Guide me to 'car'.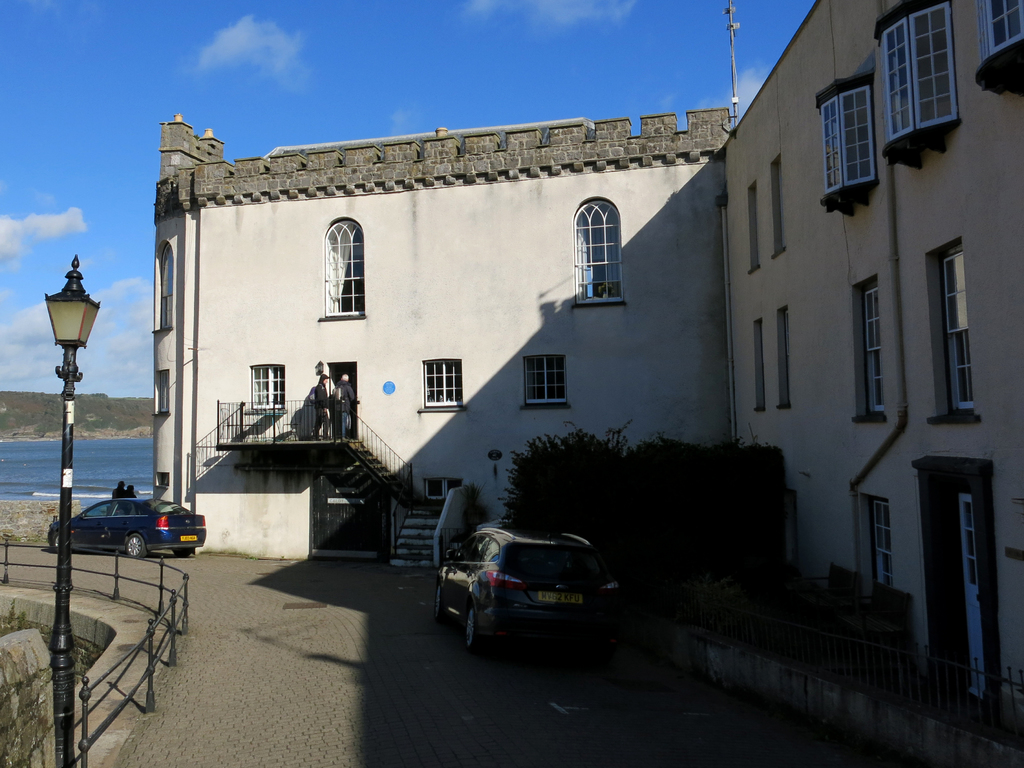
Guidance: region(47, 500, 207, 562).
